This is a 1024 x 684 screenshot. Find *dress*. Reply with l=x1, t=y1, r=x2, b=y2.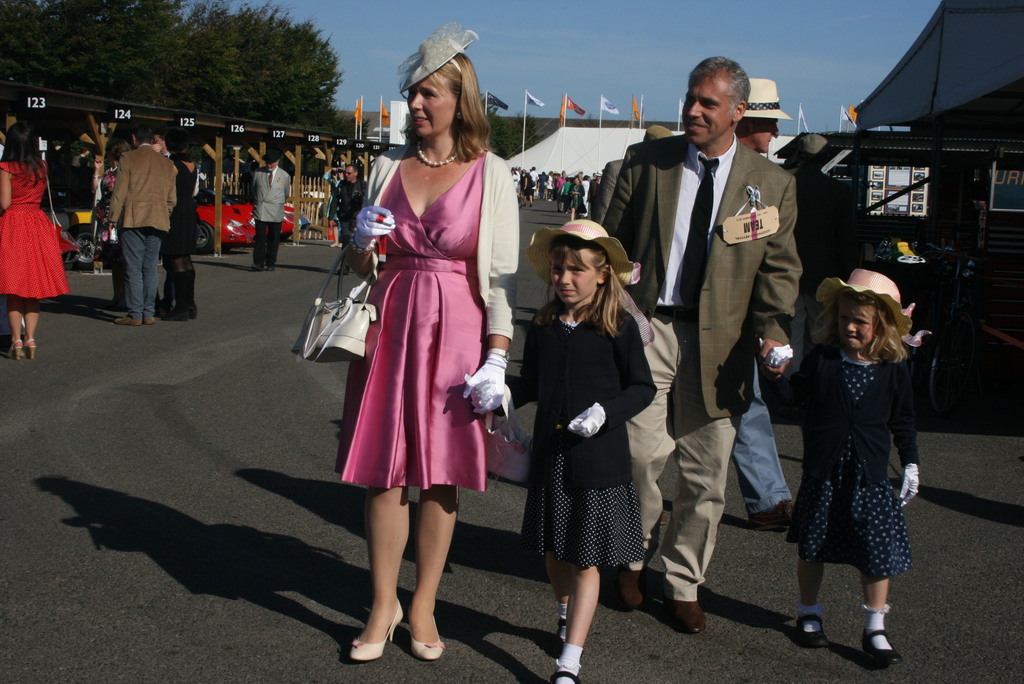
l=787, t=355, r=915, b=580.
